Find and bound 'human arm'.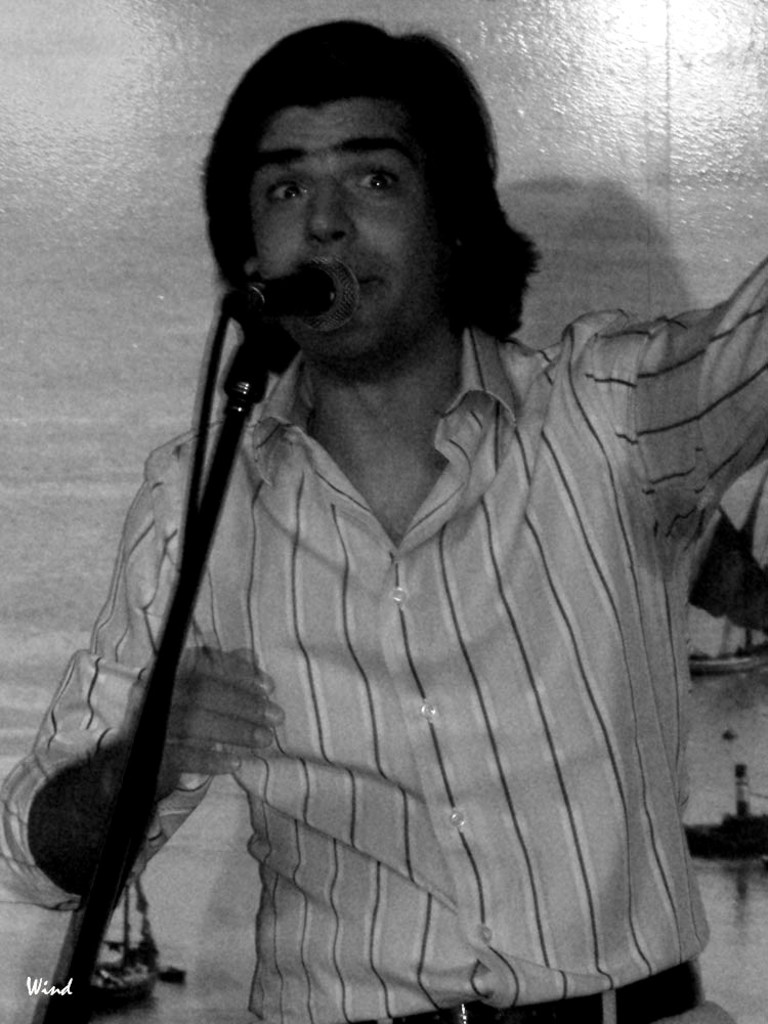
Bound: <box>609,263,767,567</box>.
